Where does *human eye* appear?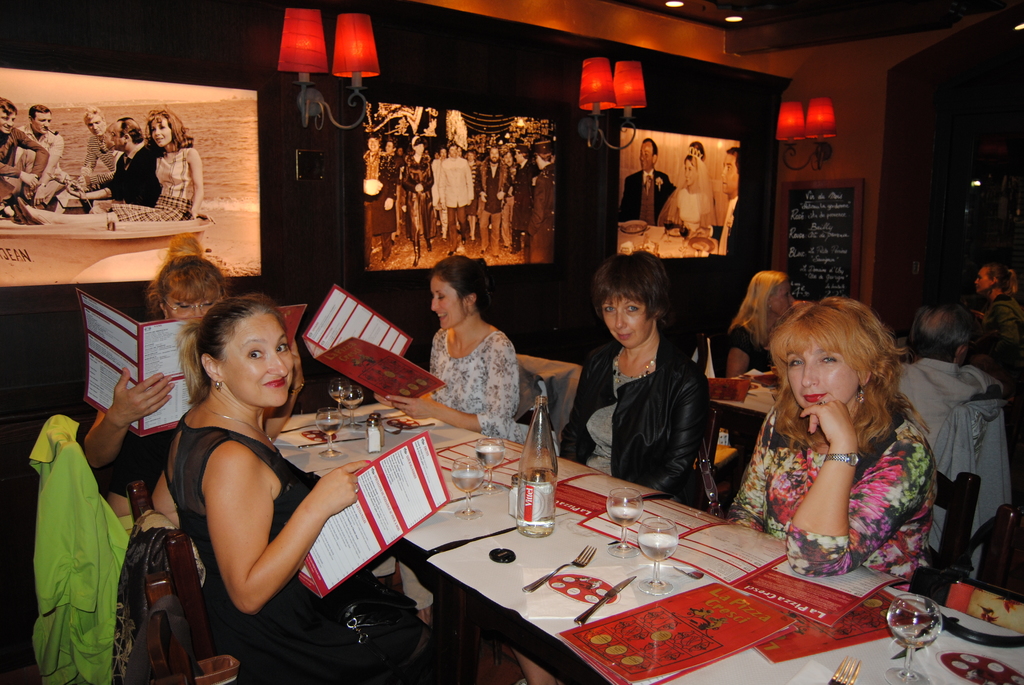
Appears at {"left": 817, "top": 349, "right": 839, "bottom": 368}.
